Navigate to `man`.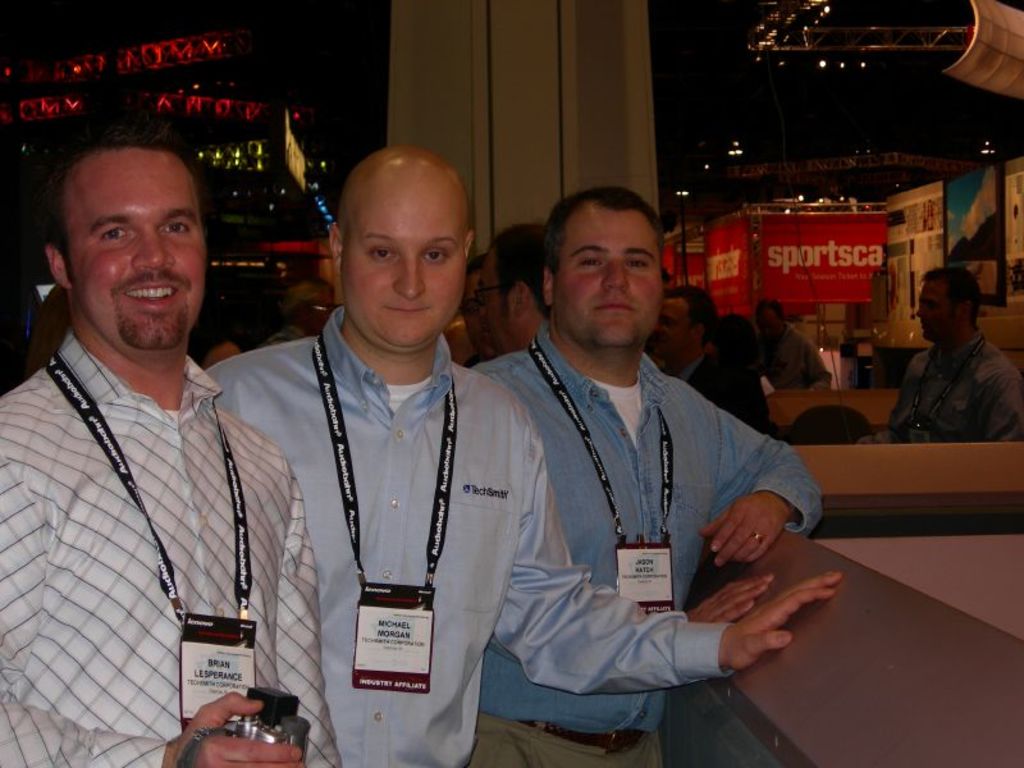
Navigation target: select_region(756, 292, 831, 394).
